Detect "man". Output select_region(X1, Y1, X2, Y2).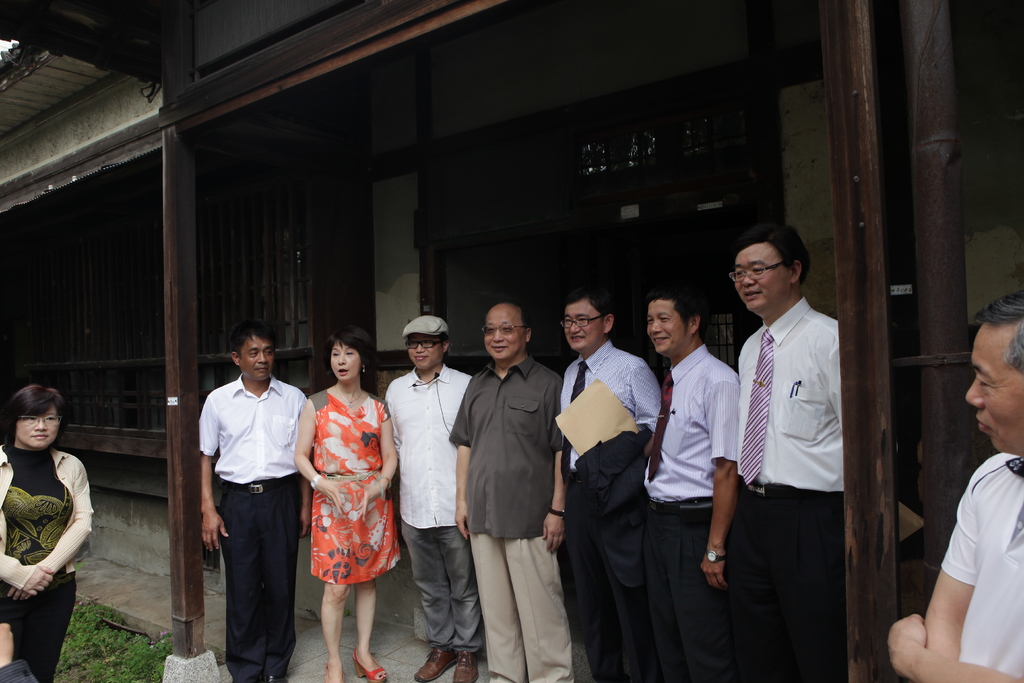
select_region(645, 283, 742, 682).
